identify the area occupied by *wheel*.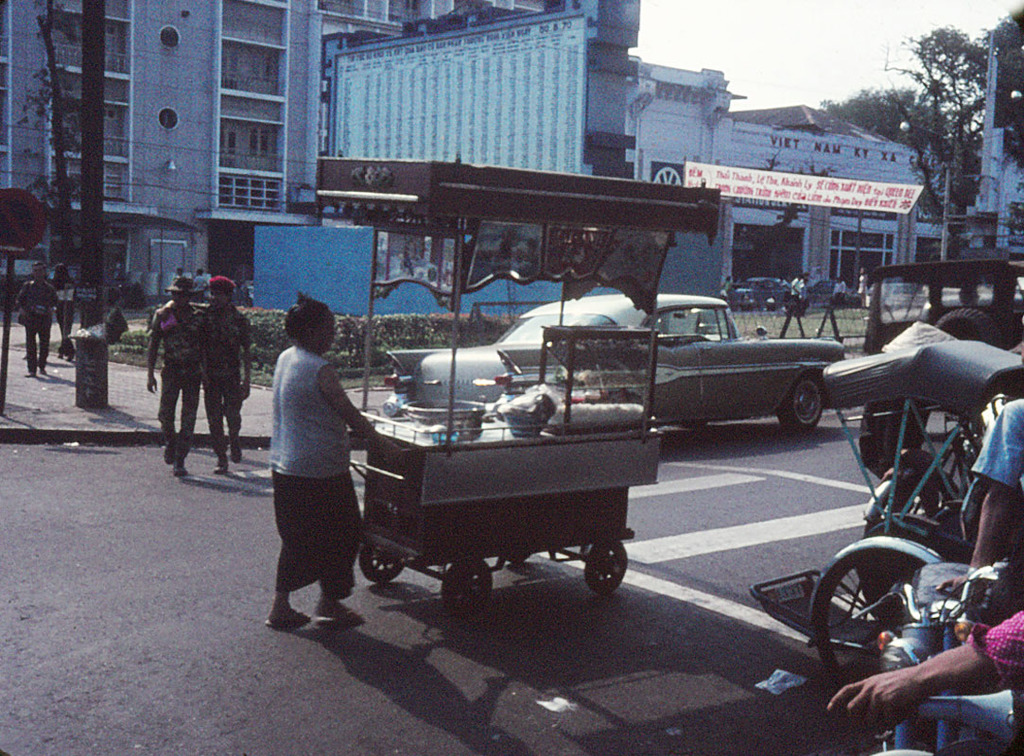
Area: [left=863, top=472, right=936, bottom=537].
